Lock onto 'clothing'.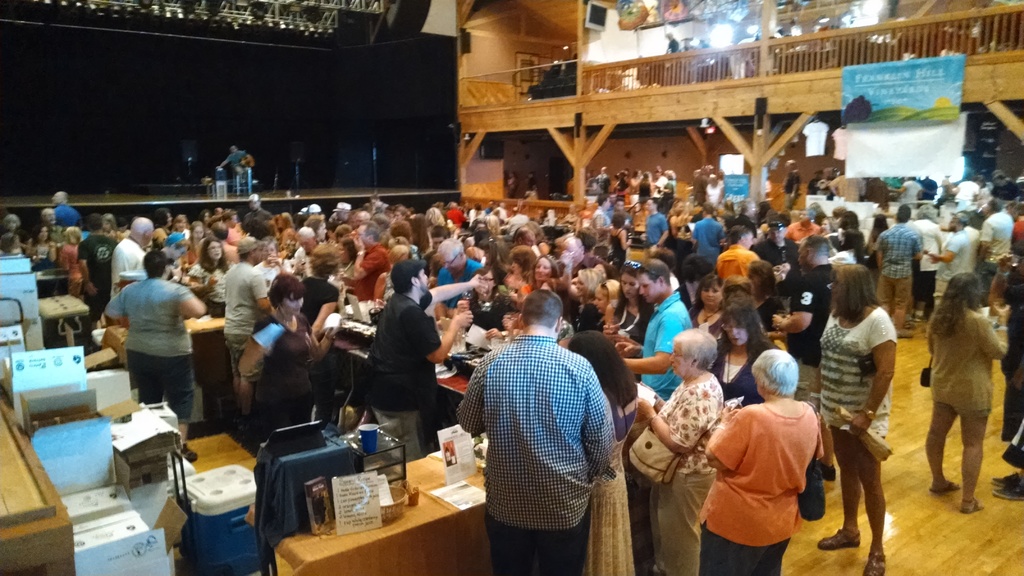
Locked: rect(47, 202, 81, 230).
